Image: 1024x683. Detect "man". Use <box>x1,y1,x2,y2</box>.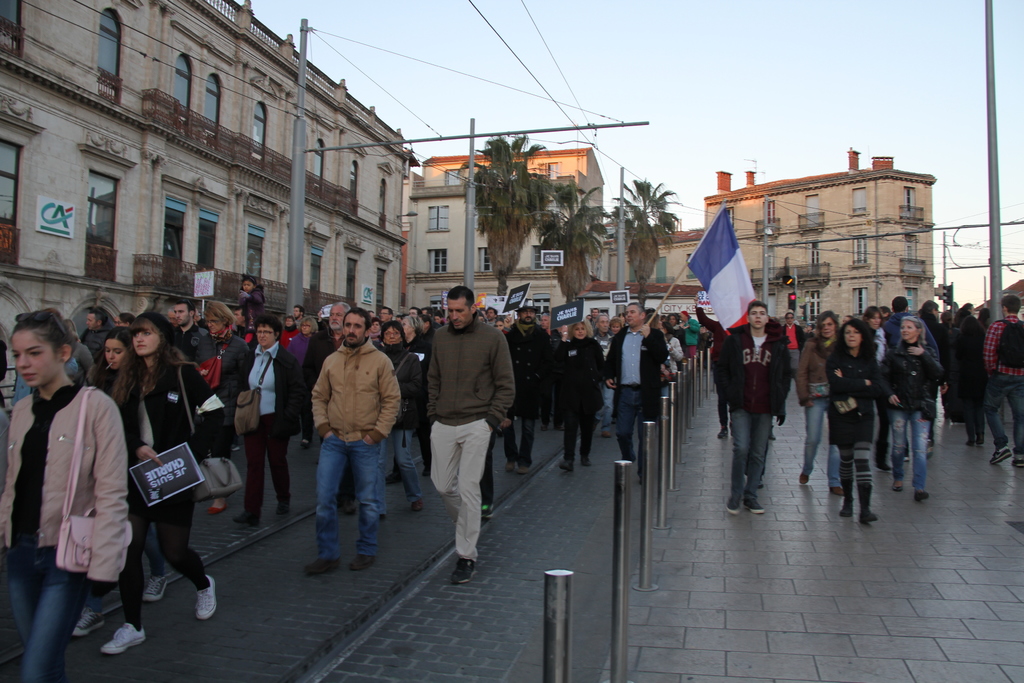
<box>165,300,212,369</box>.
